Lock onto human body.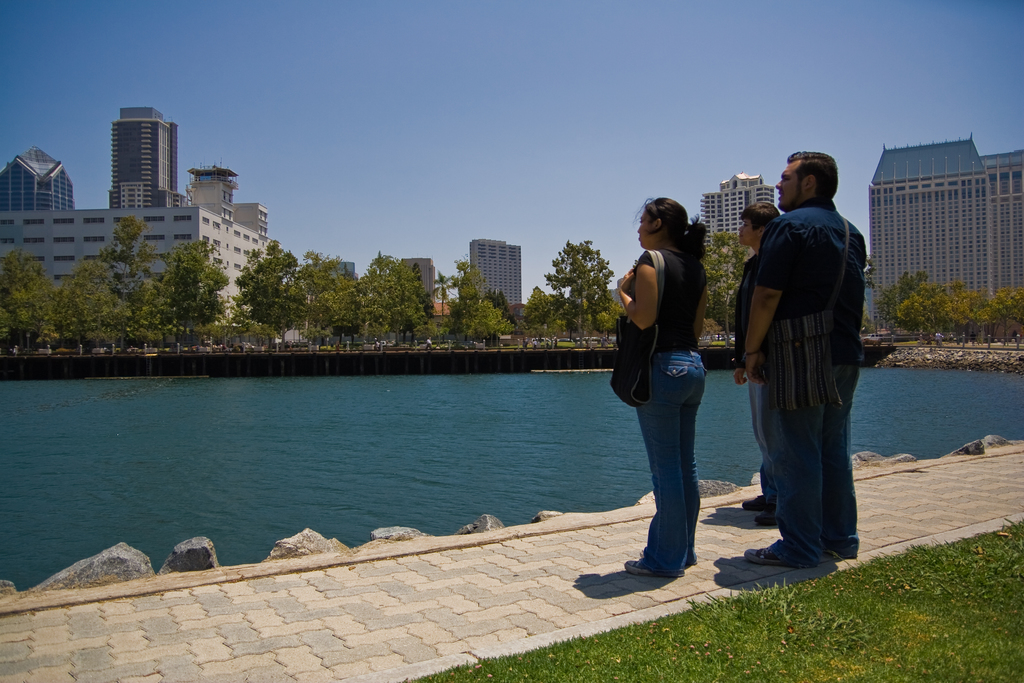
Locked: region(730, 204, 781, 524).
